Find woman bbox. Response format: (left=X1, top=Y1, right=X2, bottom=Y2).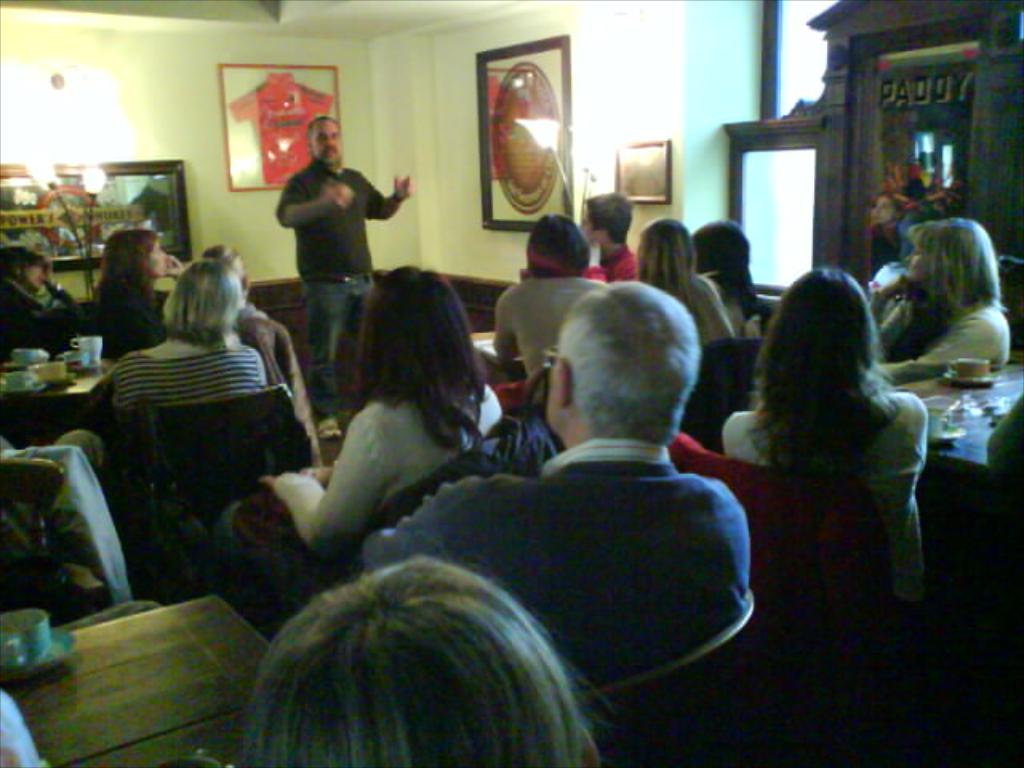
(left=702, top=222, right=766, bottom=338).
